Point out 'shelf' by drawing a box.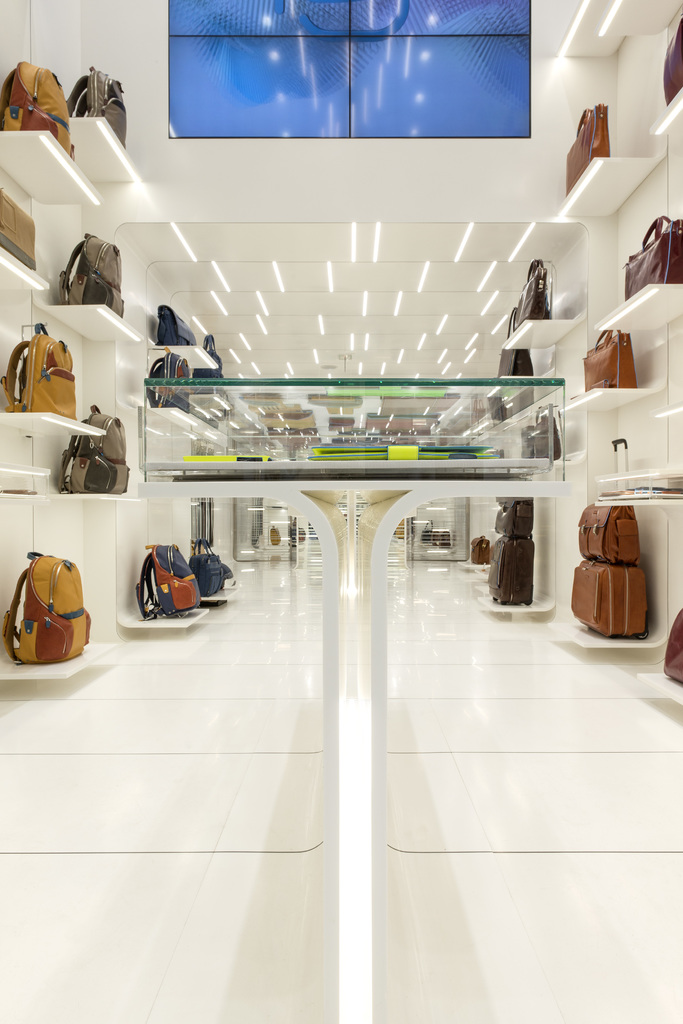
l=44, t=287, r=137, b=349.
